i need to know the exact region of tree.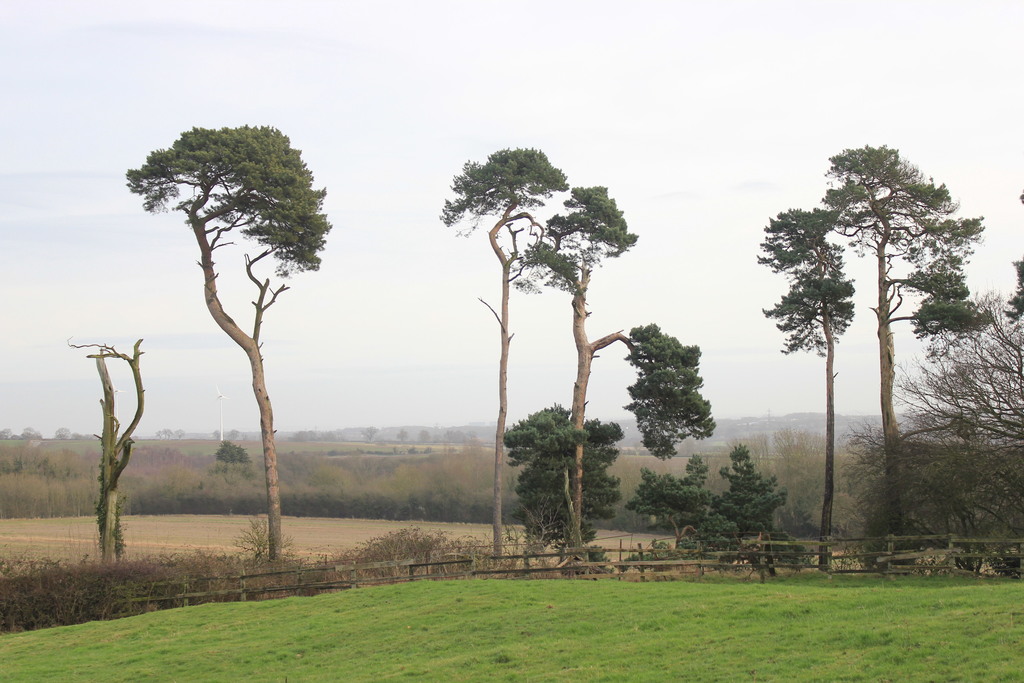
Region: bbox(415, 428, 428, 444).
